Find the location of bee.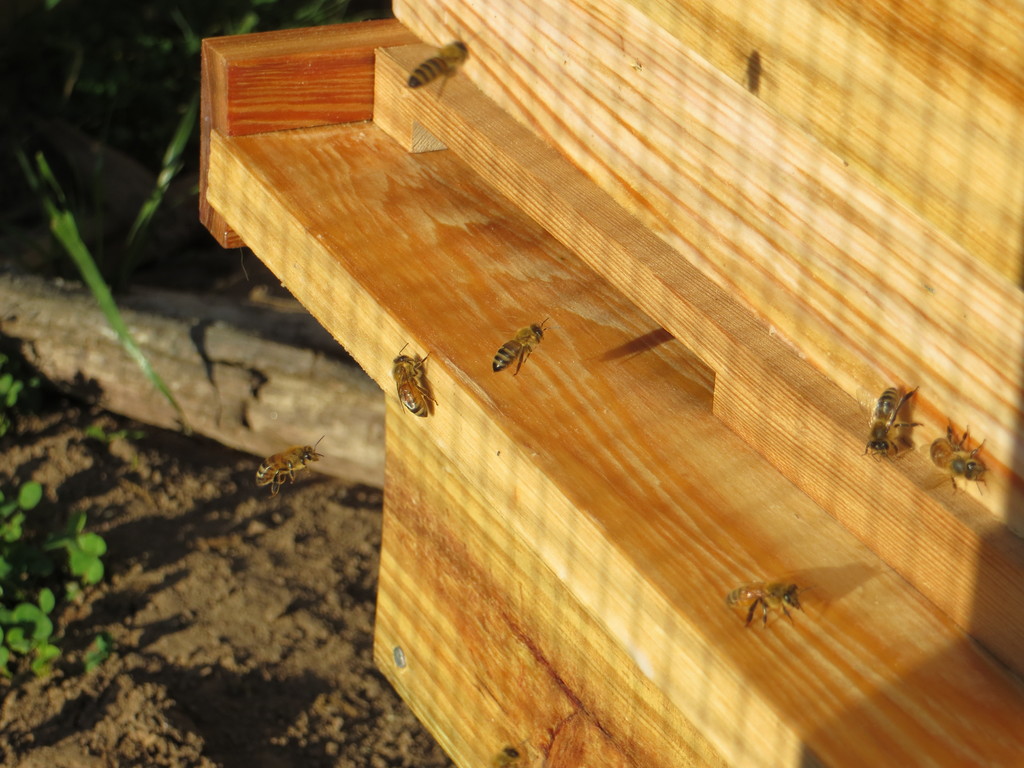
Location: [385,335,438,419].
